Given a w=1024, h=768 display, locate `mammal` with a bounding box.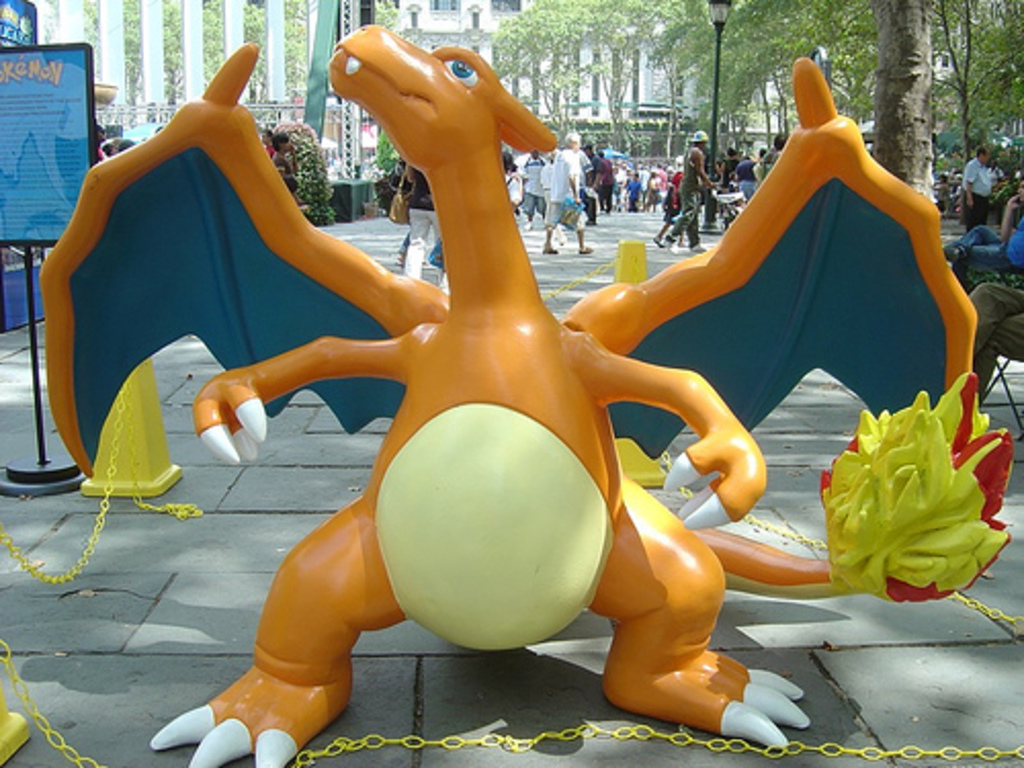
Located: box(524, 150, 543, 221).
